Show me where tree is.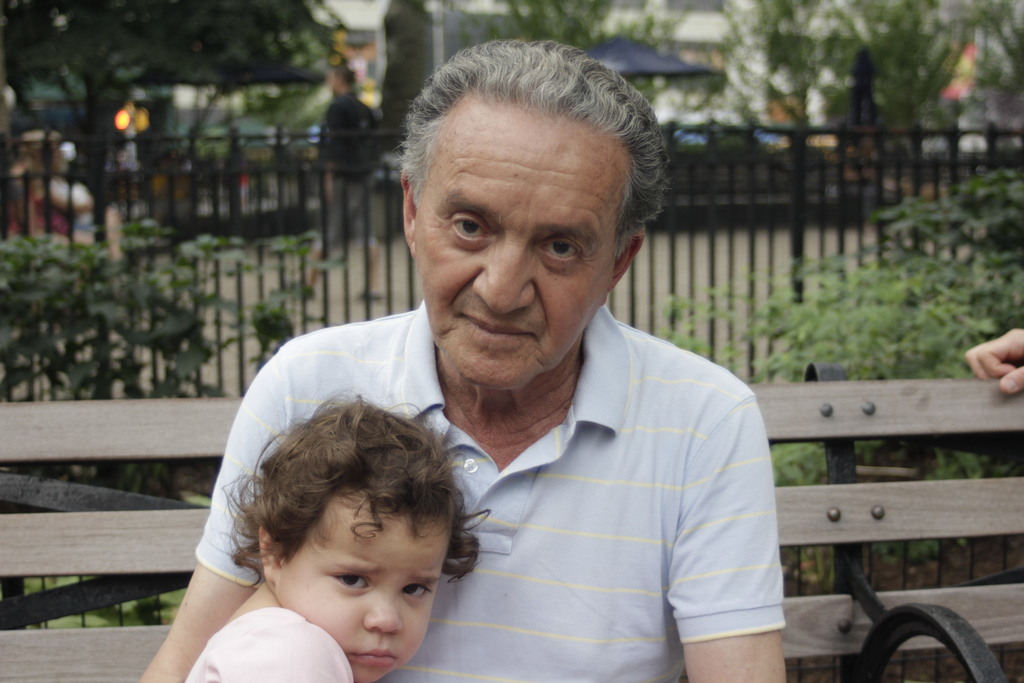
tree is at rect(3, 206, 379, 415).
